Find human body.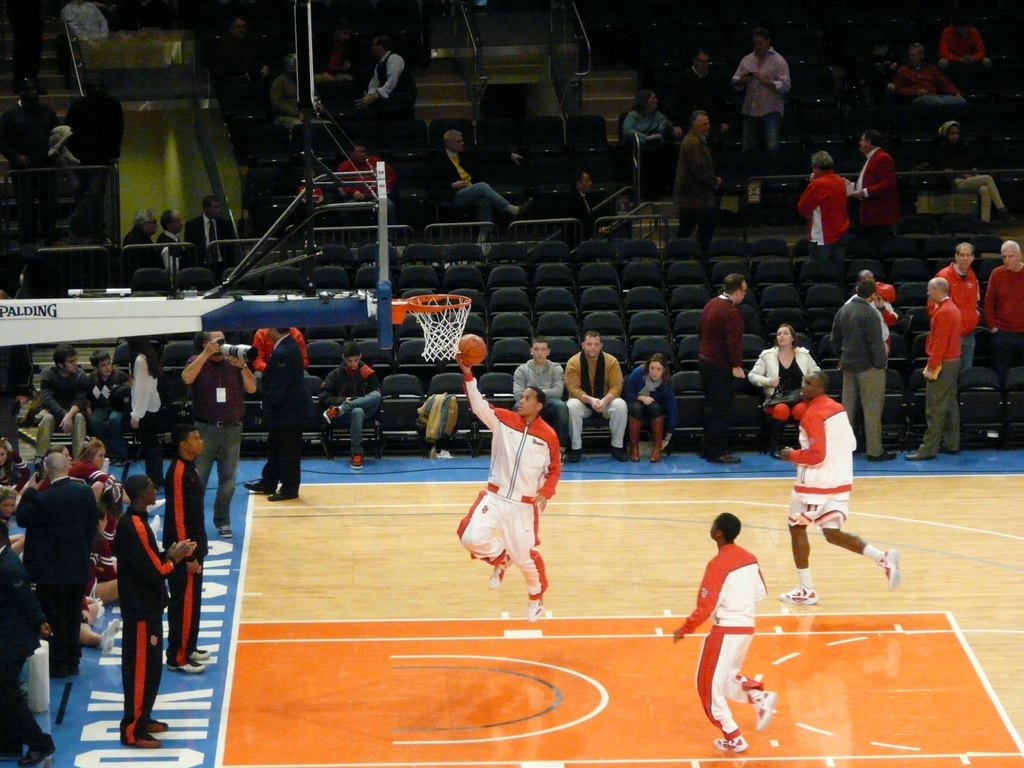
742/321/825/454.
